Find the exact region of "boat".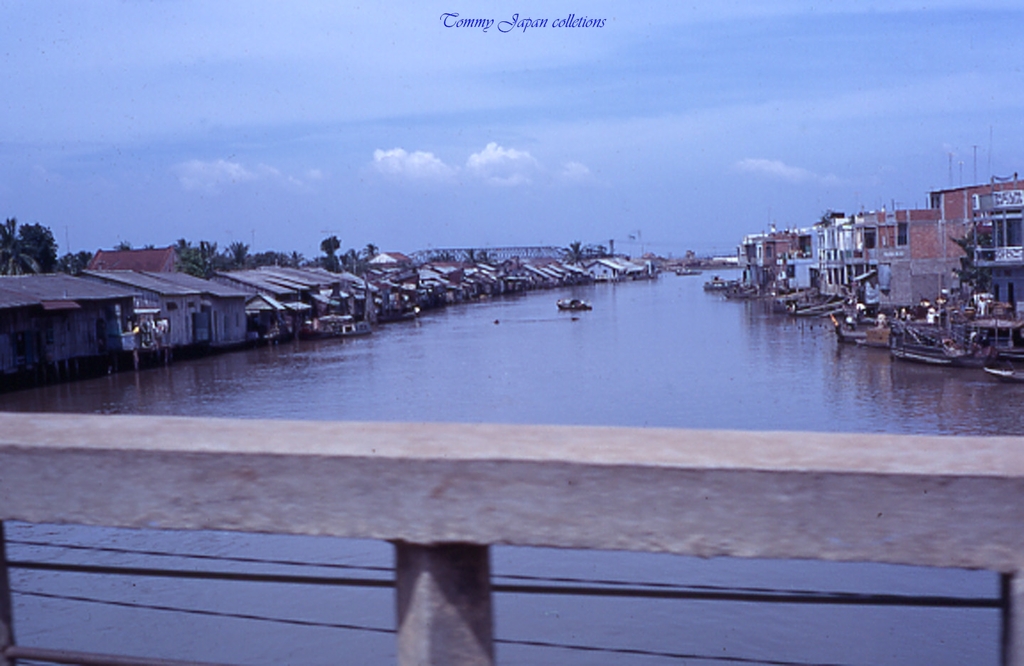
Exact region: Rect(700, 272, 752, 296).
